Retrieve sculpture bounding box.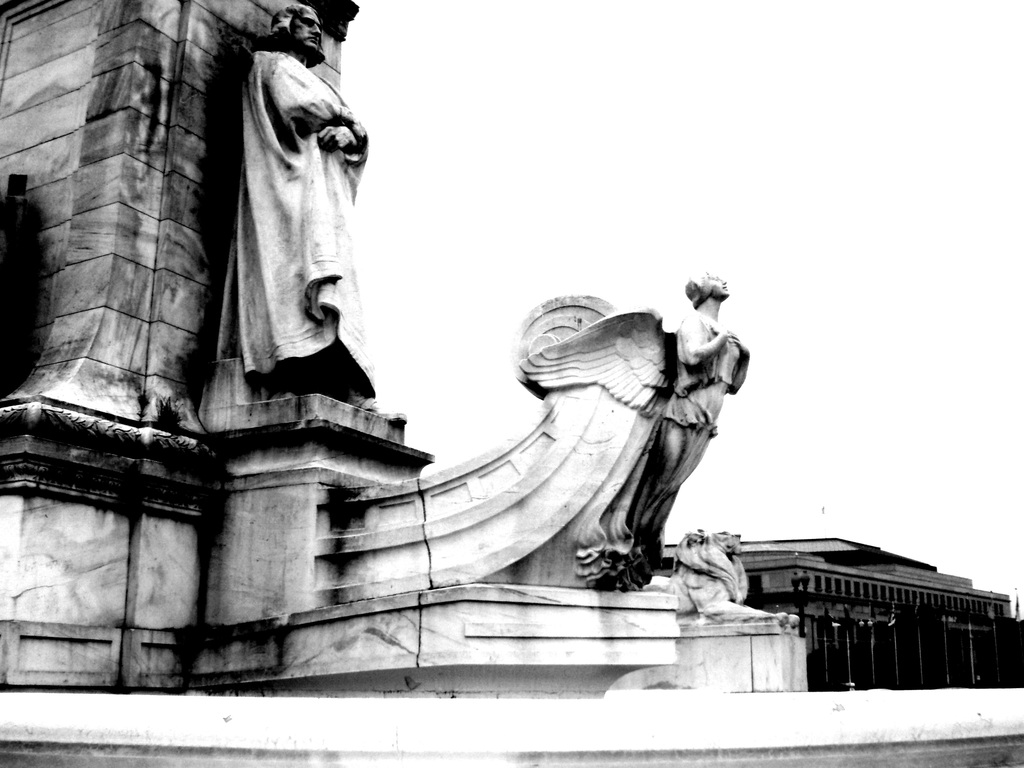
Bounding box: bbox(474, 262, 751, 618).
